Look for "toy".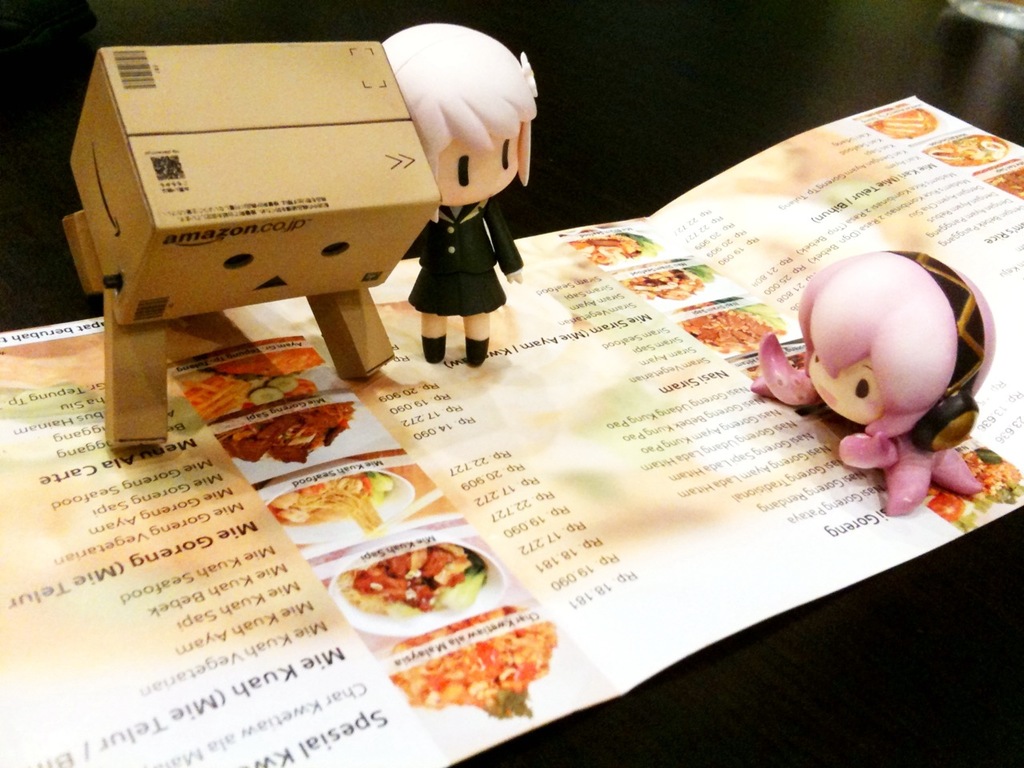
Found: (left=753, top=242, right=993, bottom=512).
